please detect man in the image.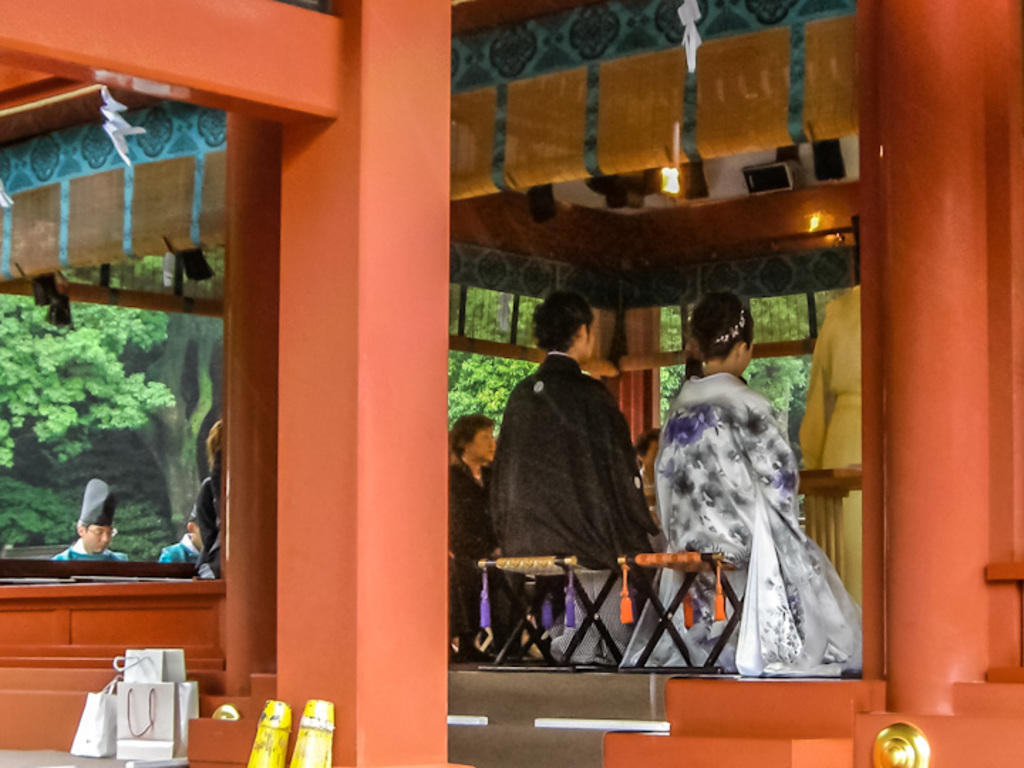
l=488, t=290, r=657, b=620.
